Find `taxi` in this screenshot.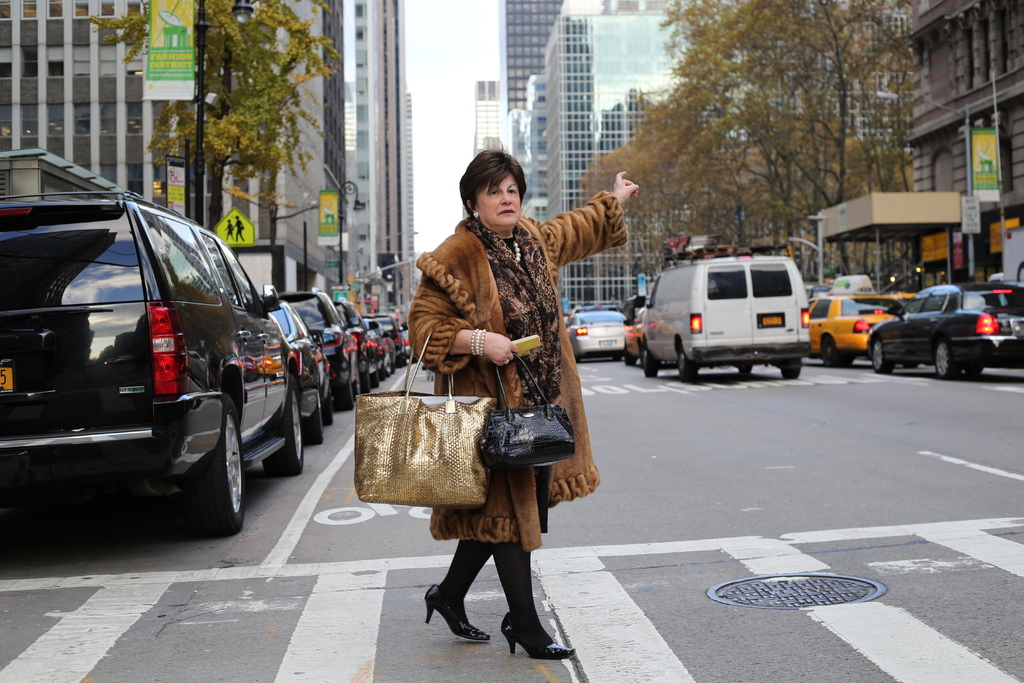
The bounding box for `taxi` is [808,273,907,366].
